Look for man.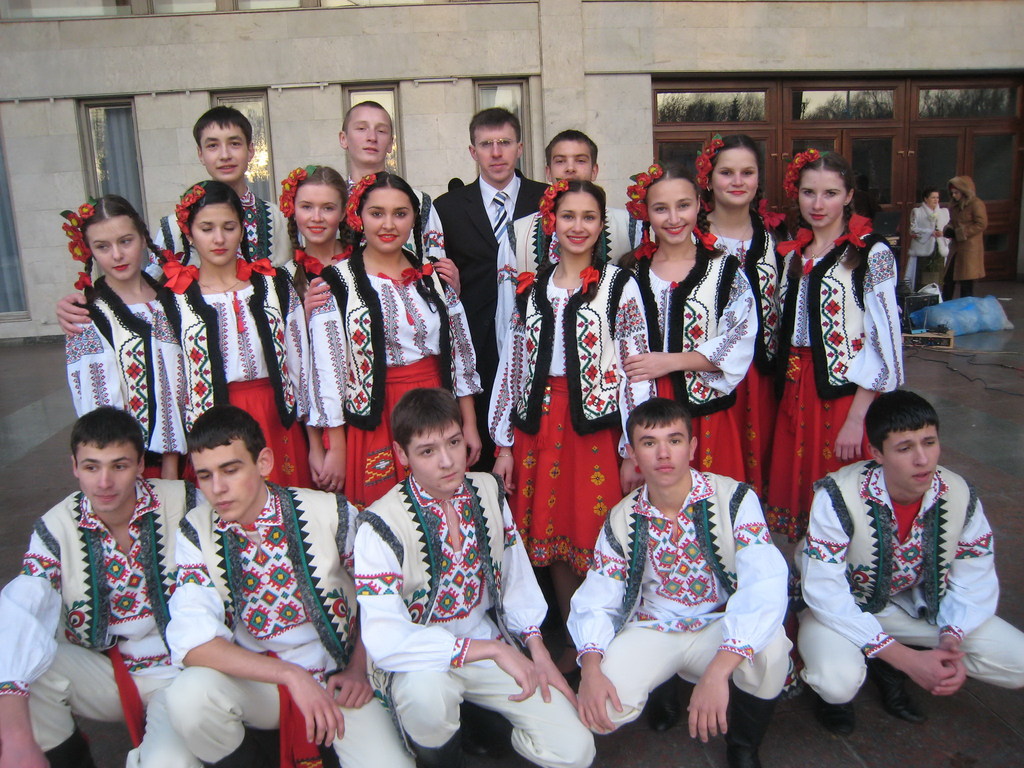
Found: bbox=(799, 392, 1023, 730).
